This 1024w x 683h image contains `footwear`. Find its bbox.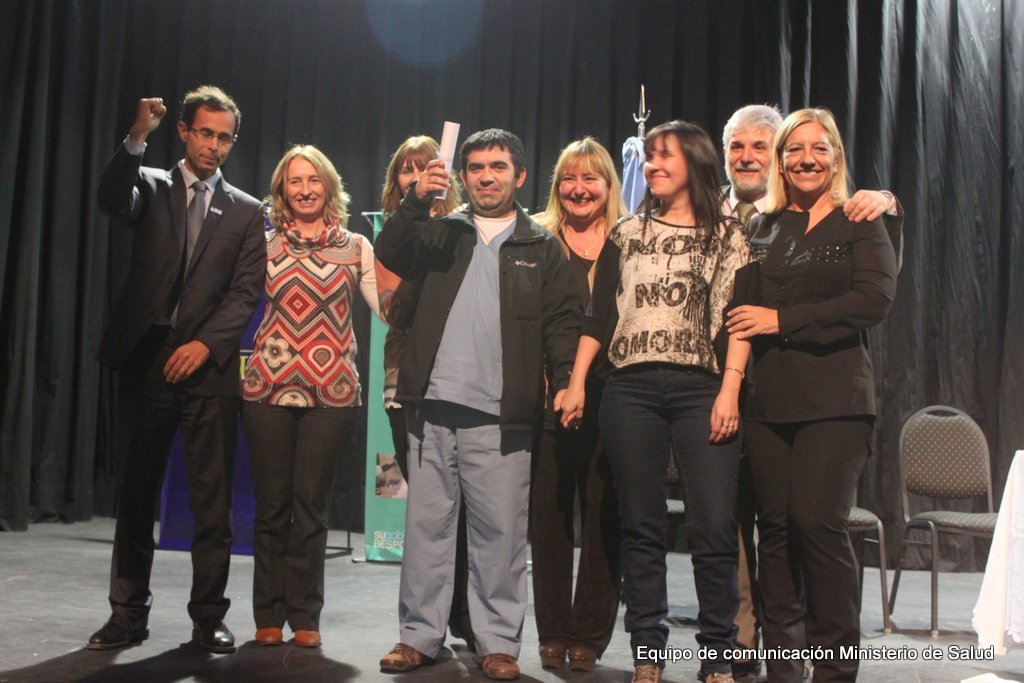
box(690, 660, 738, 682).
